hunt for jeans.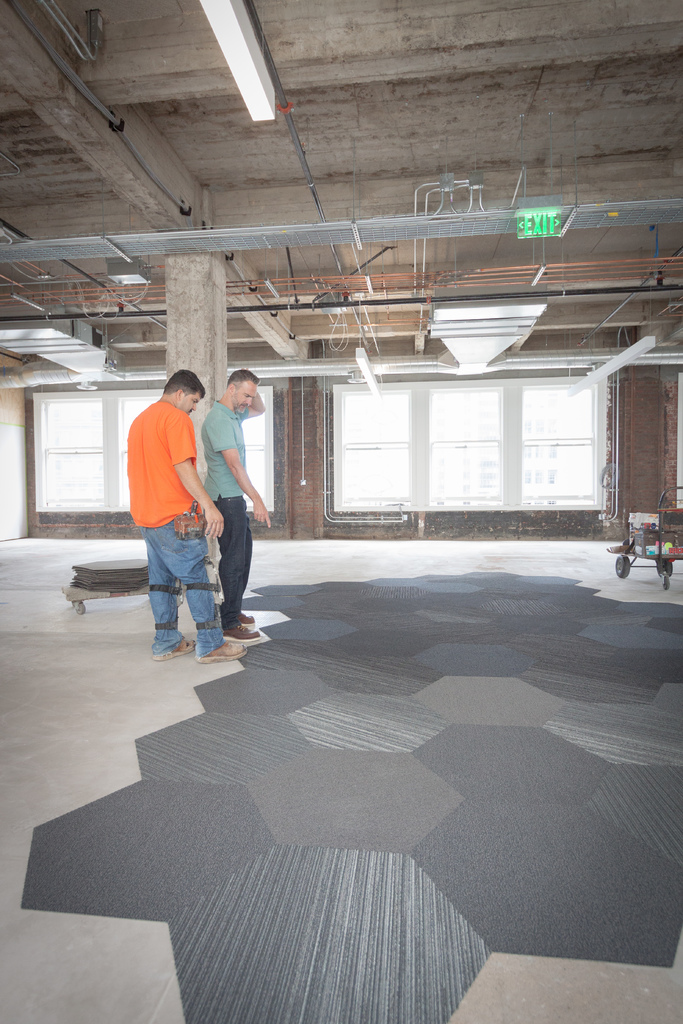
Hunted down at 138, 522, 242, 678.
